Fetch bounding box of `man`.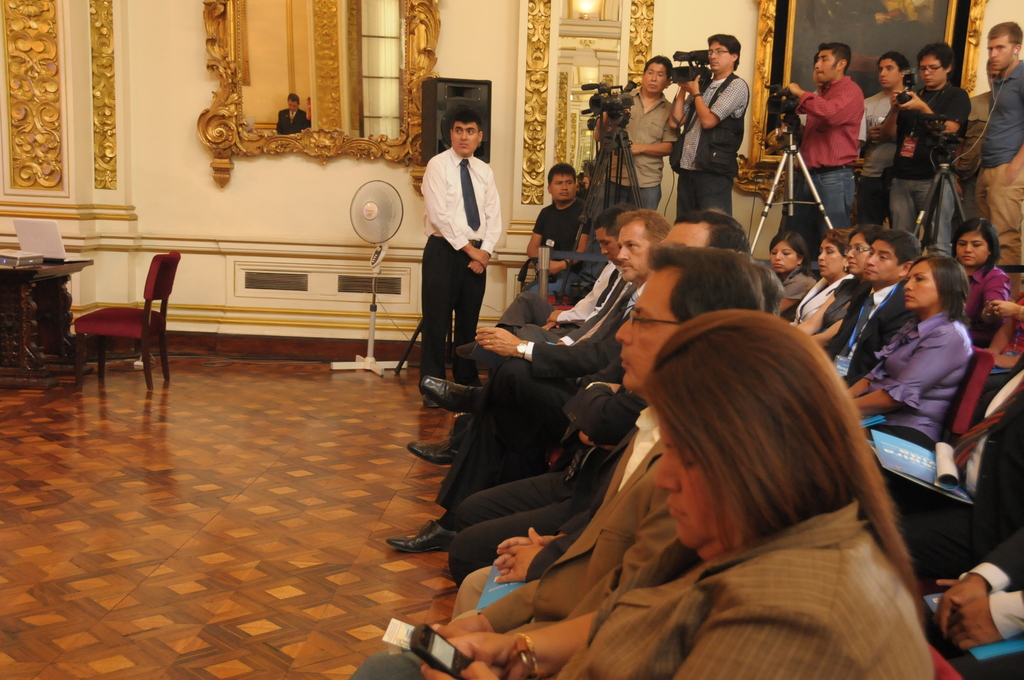
Bbox: x1=822 y1=231 x2=927 y2=385.
